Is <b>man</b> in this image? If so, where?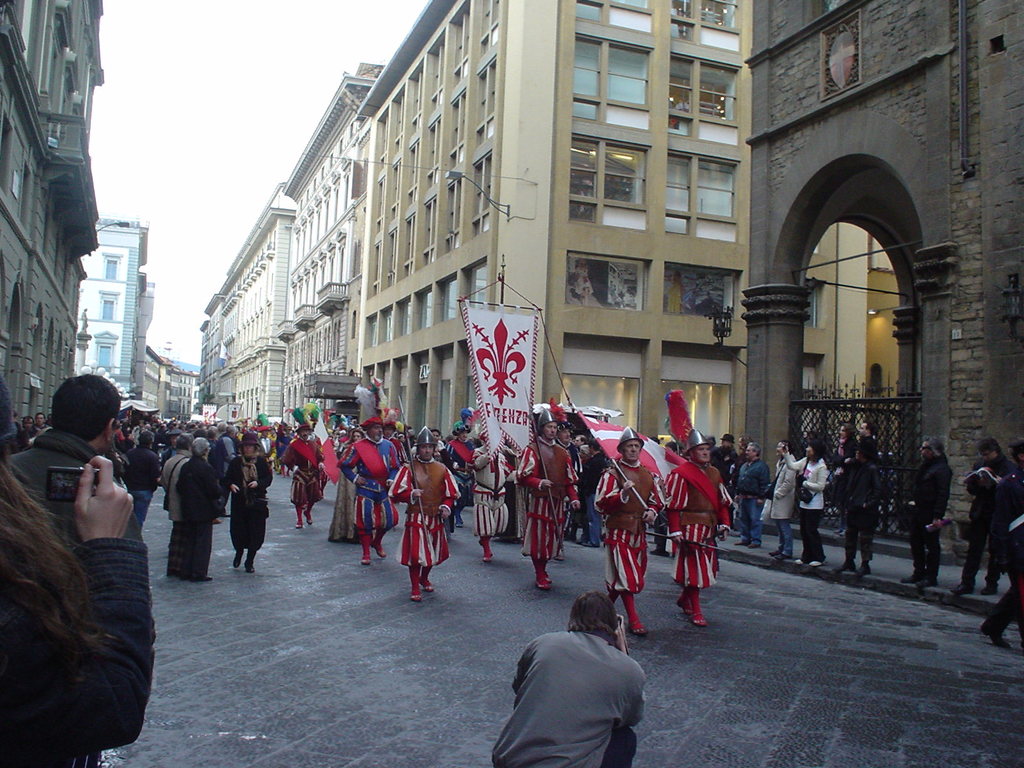
Yes, at bbox(737, 443, 769, 547).
